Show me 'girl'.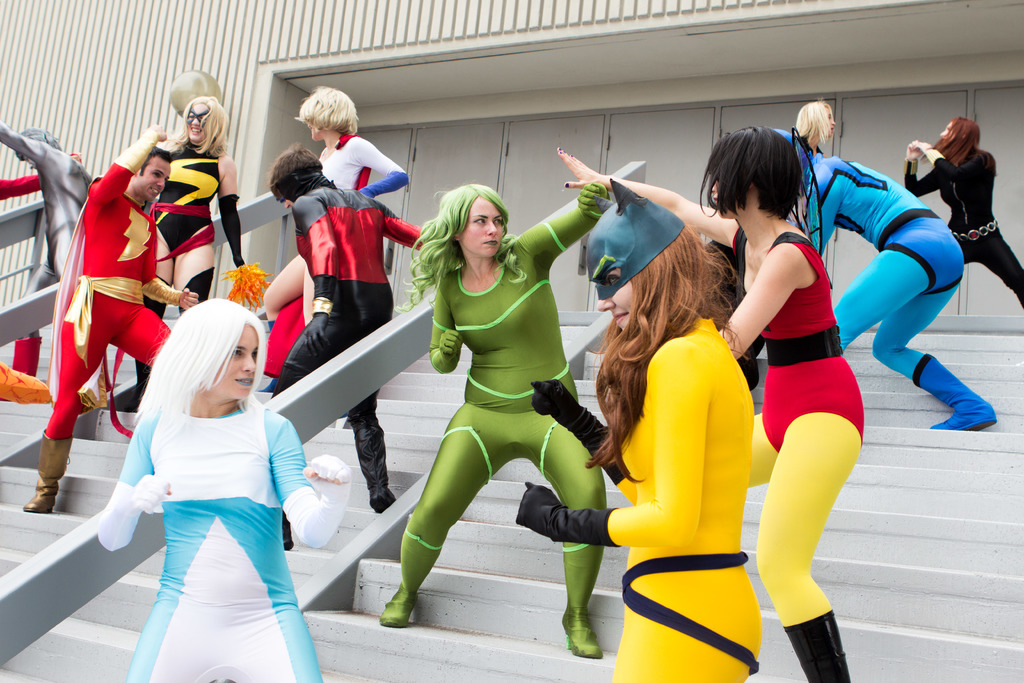
'girl' is here: {"x1": 910, "y1": 111, "x2": 1023, "y2": 304}.
